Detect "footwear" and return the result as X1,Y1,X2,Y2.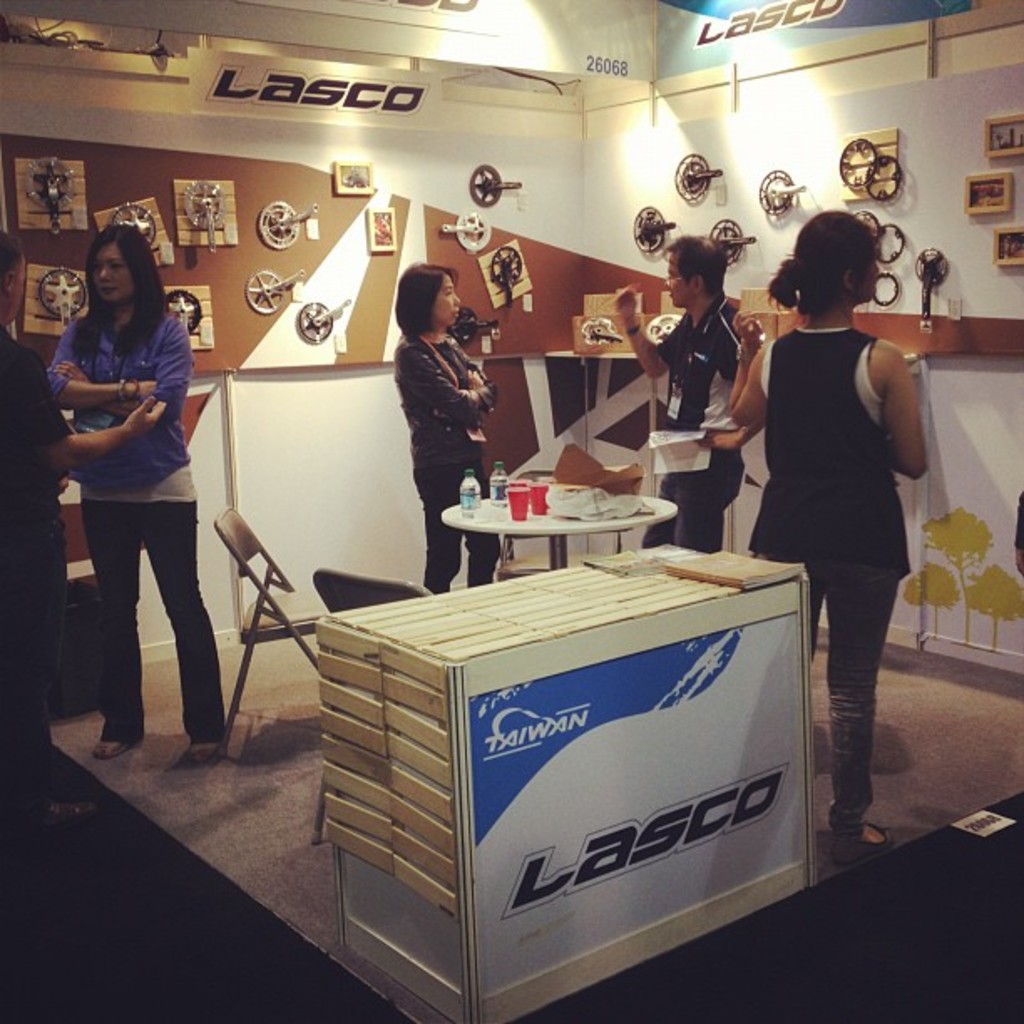
835,820,895,862.
